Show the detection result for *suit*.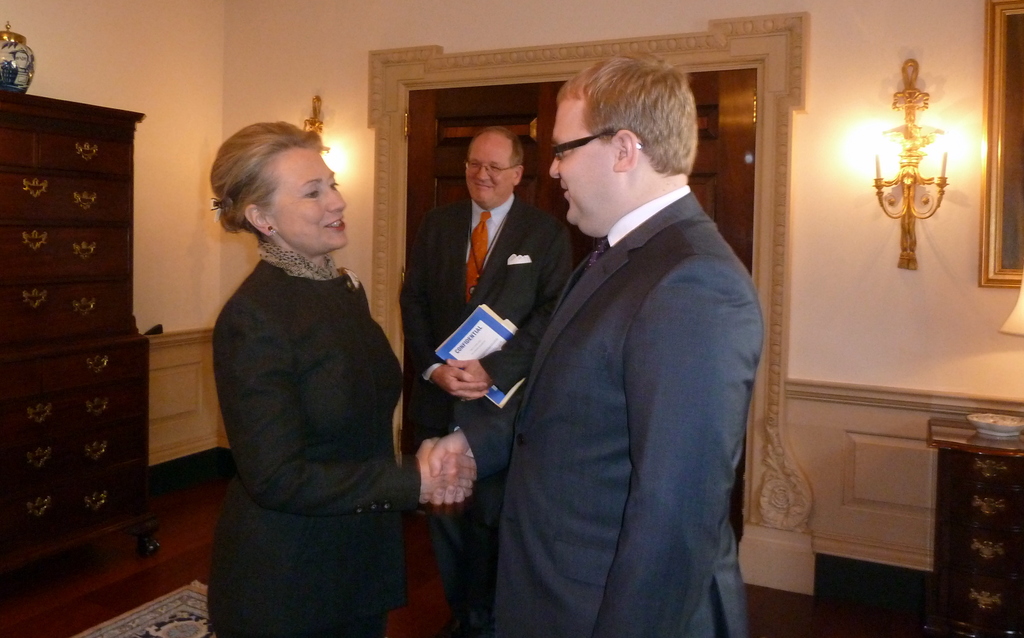
[x1=497, y1=110, x2=783, y2=619].
